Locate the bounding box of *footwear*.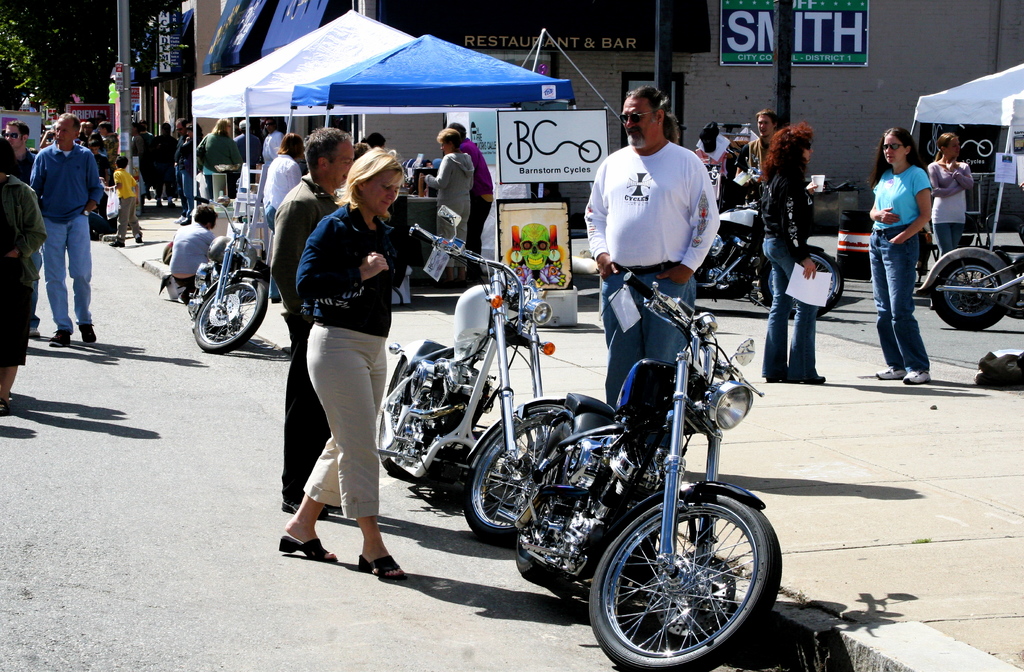
Bounding box: crop(788, 372, 825, 384).
